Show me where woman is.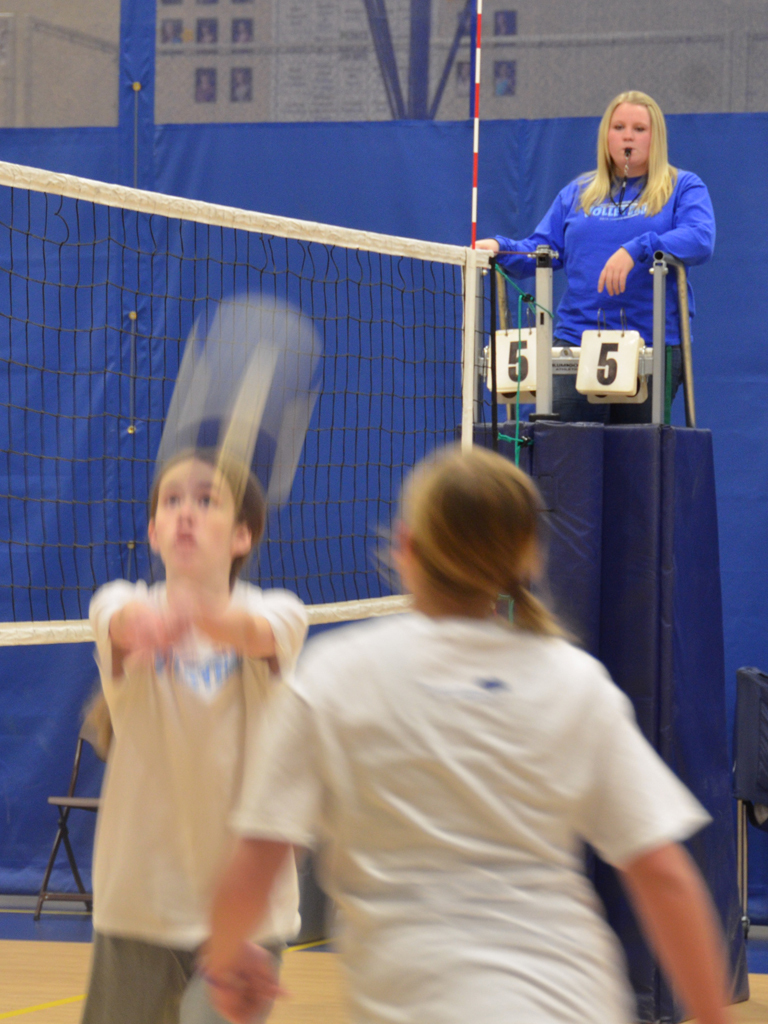
woman is at (189, 436, 737, 1023).
